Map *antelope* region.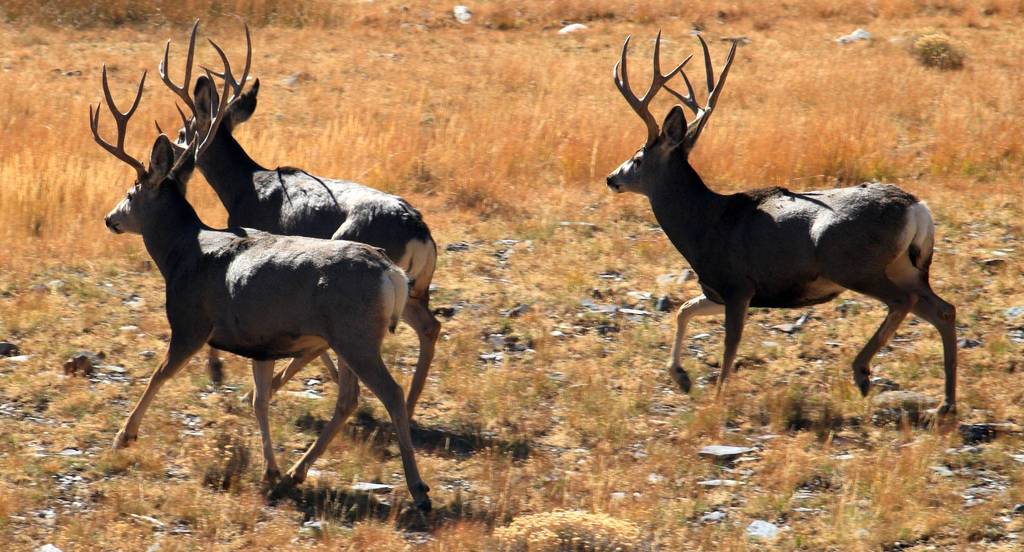
Mapped to bbox=(156, 19, 445, 425).
